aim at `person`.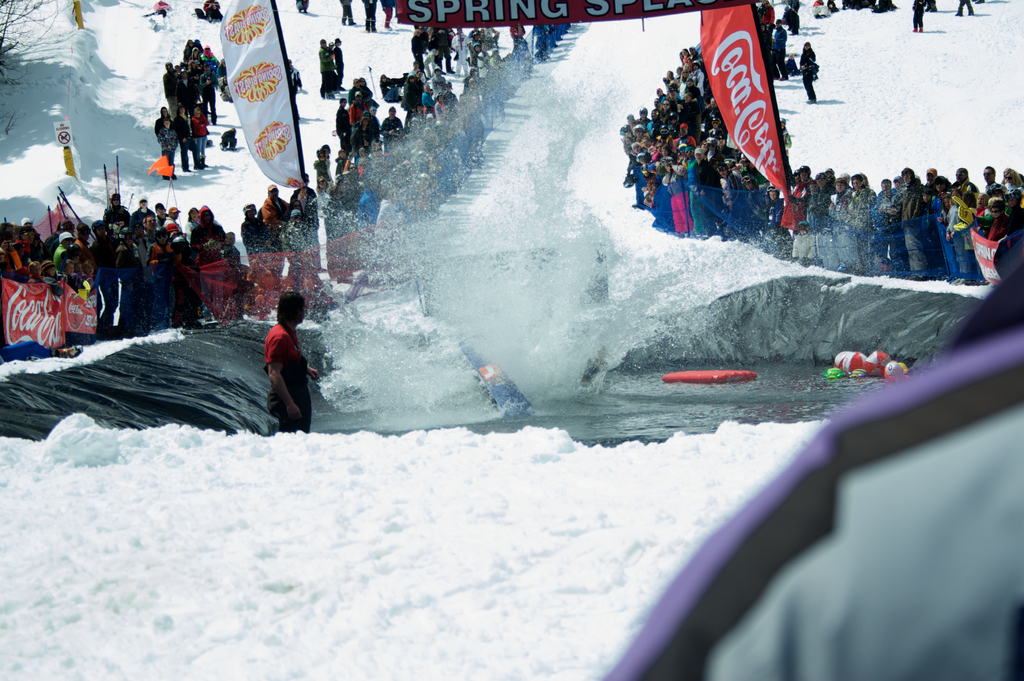
Aimed at pyautogui.locateOnScreen(152, 203, 168, 228).
